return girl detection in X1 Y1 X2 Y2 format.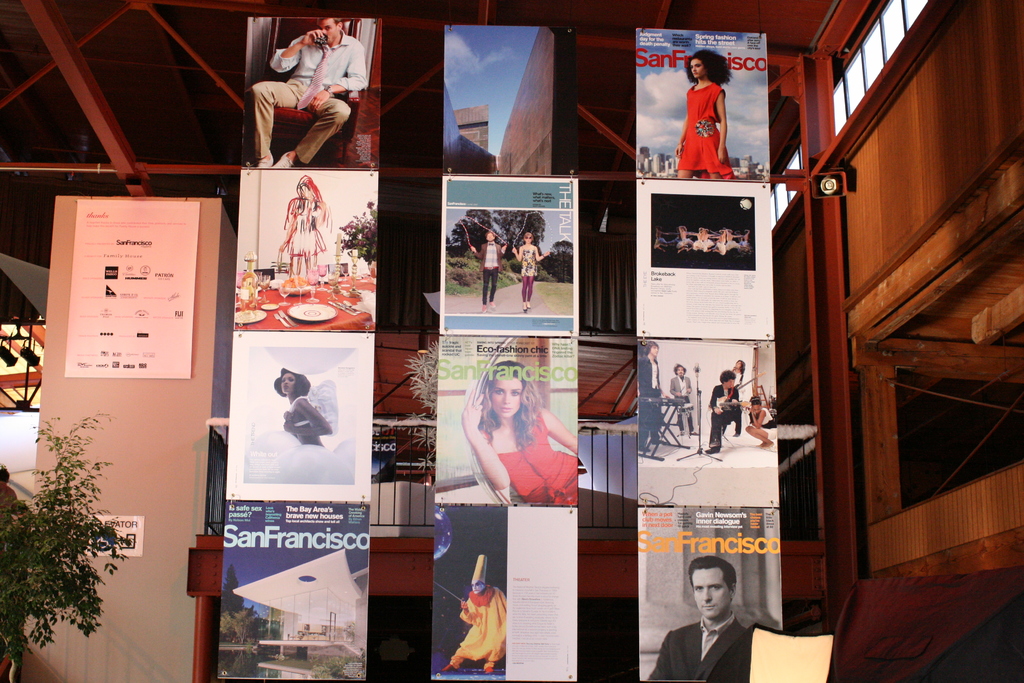
676 48 735 179.
